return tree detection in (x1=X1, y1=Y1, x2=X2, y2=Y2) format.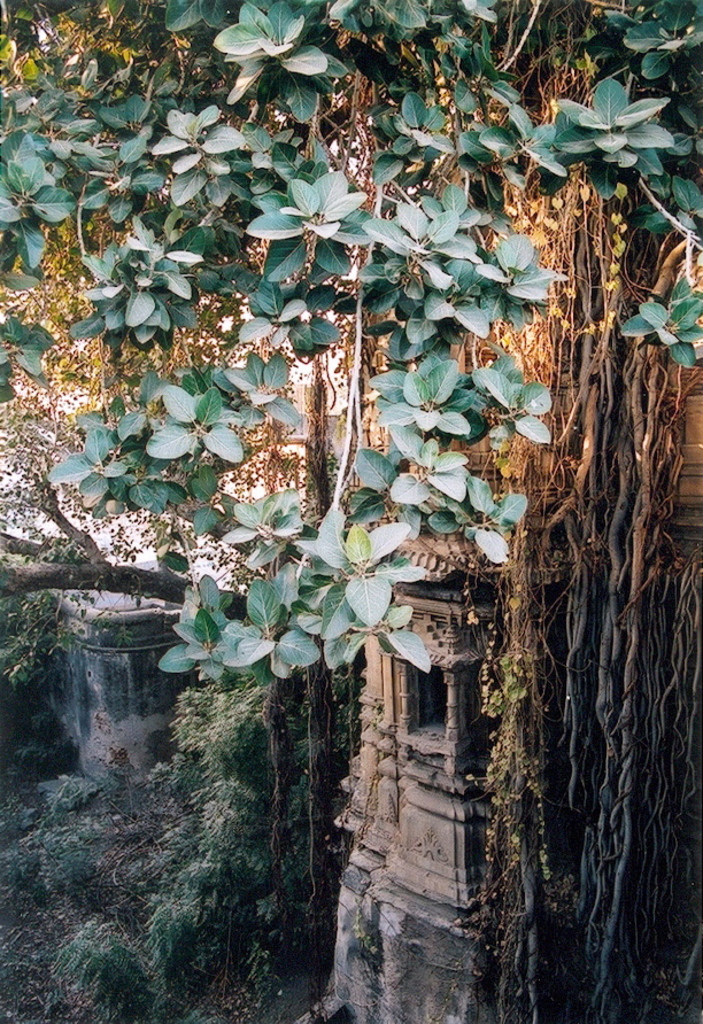
(x1=0, y1=0, x2=702, y2=1023).
